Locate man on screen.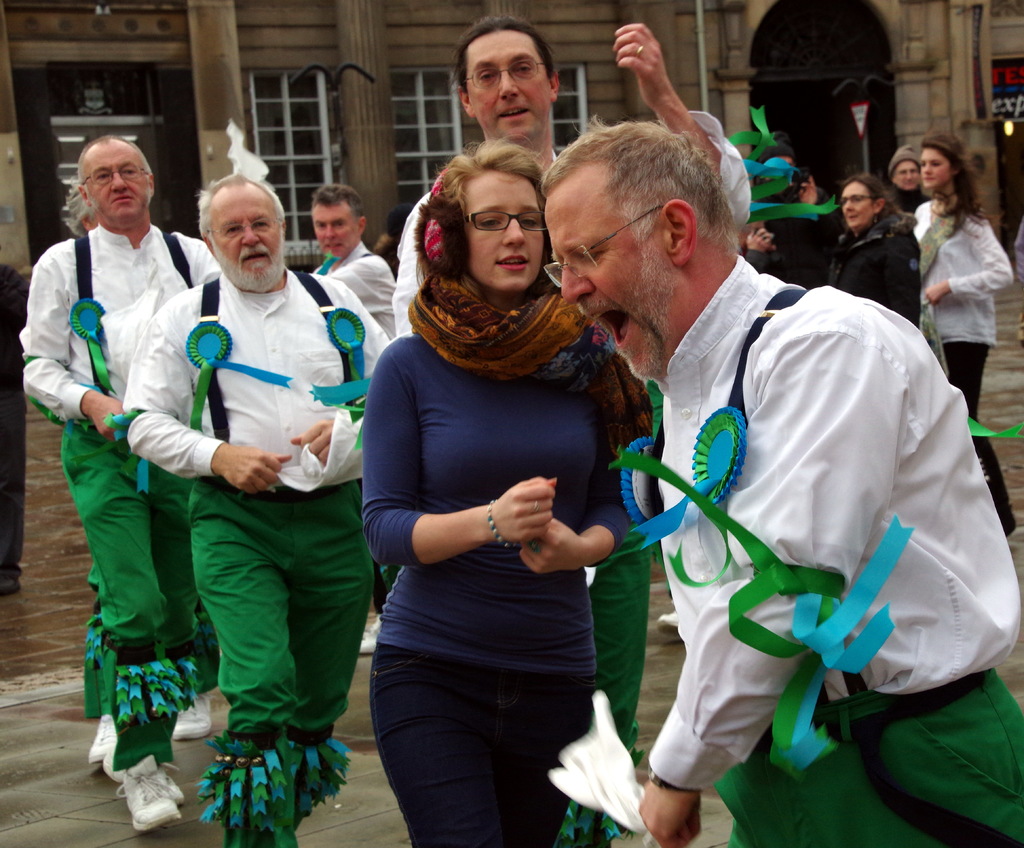
On screen at x1=390, y1=17, x2=756, y2=340.
